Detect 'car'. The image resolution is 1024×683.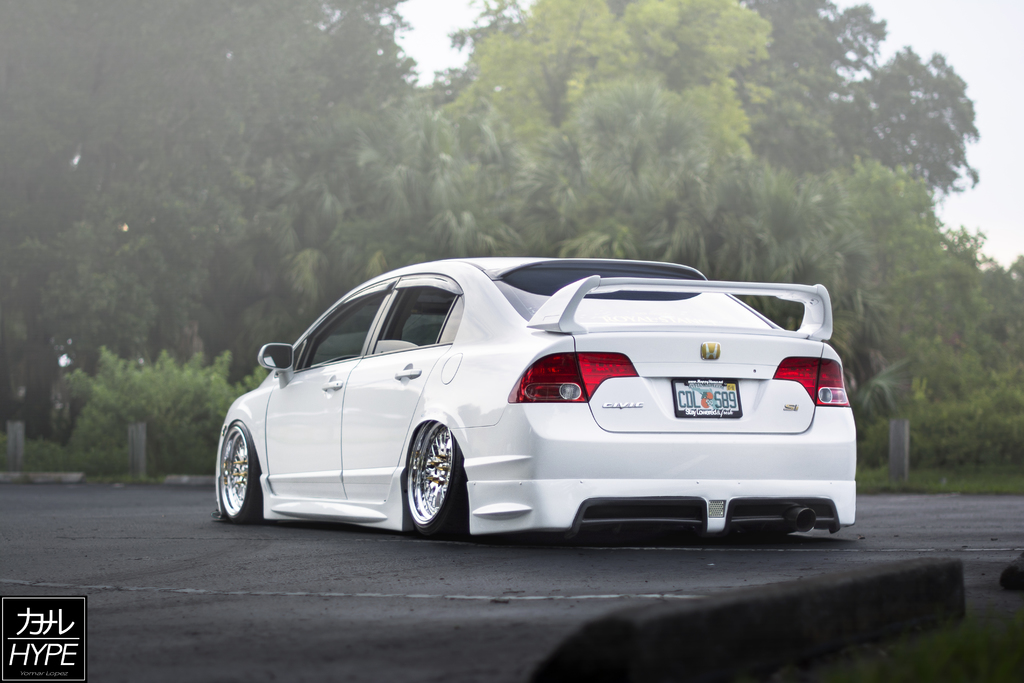
{"x1": 214, "y1": 258, "x2": 859, "y2": 543}.
